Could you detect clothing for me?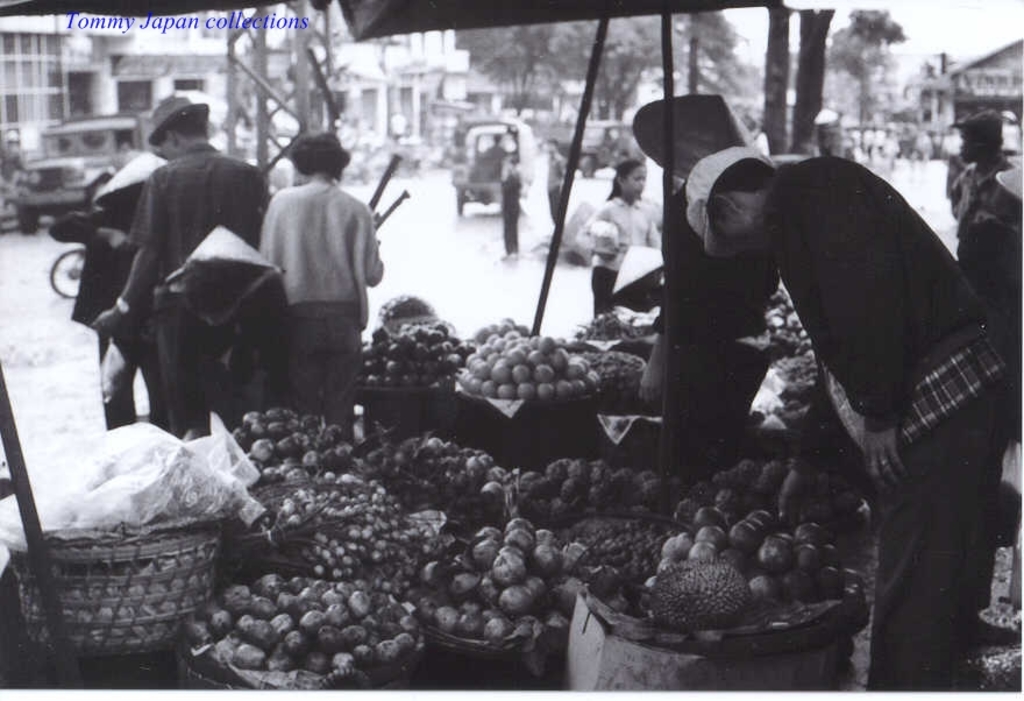
Detection result: rect(125, 142, 272, 441).
